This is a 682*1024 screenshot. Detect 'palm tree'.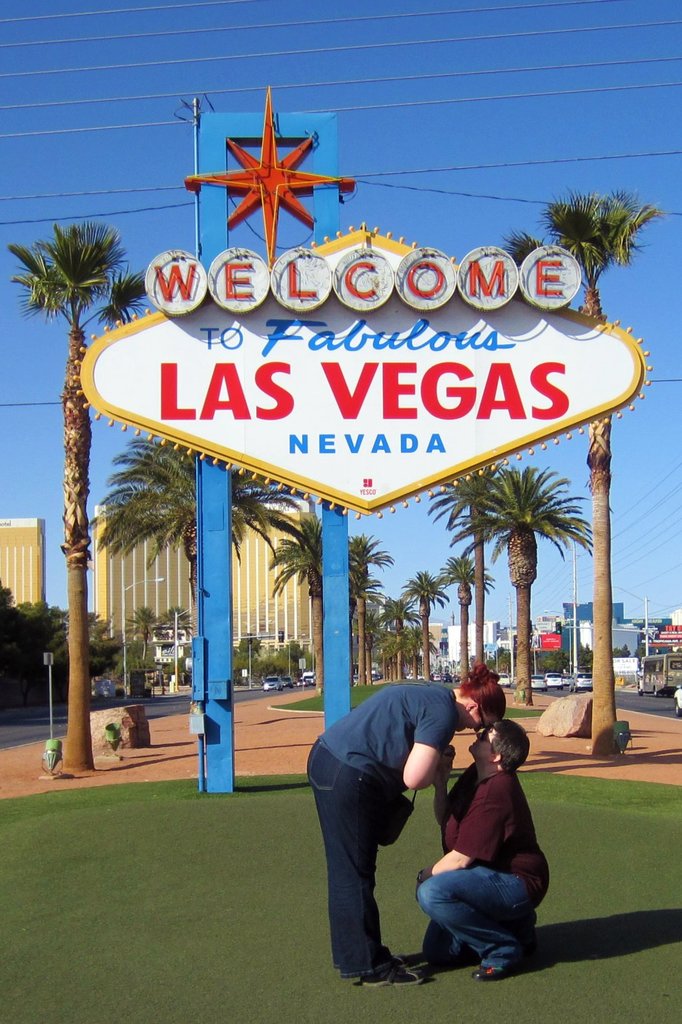
276 521 366 724.
